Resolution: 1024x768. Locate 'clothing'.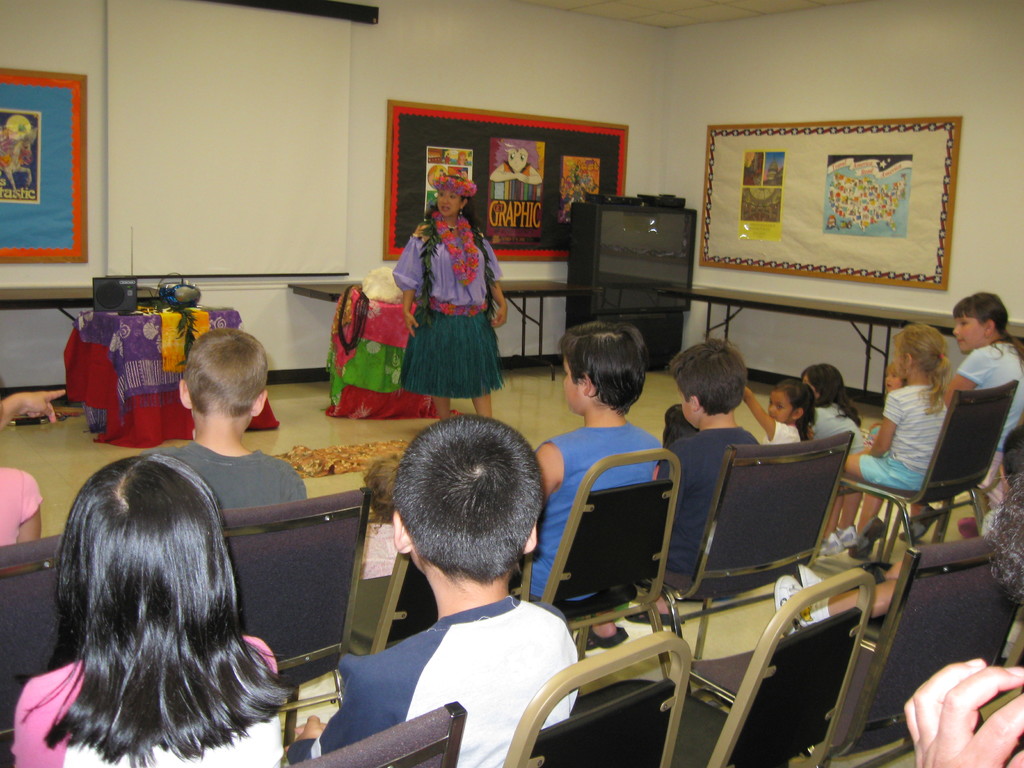
left=656, top=424, right=753, bottom=593.
